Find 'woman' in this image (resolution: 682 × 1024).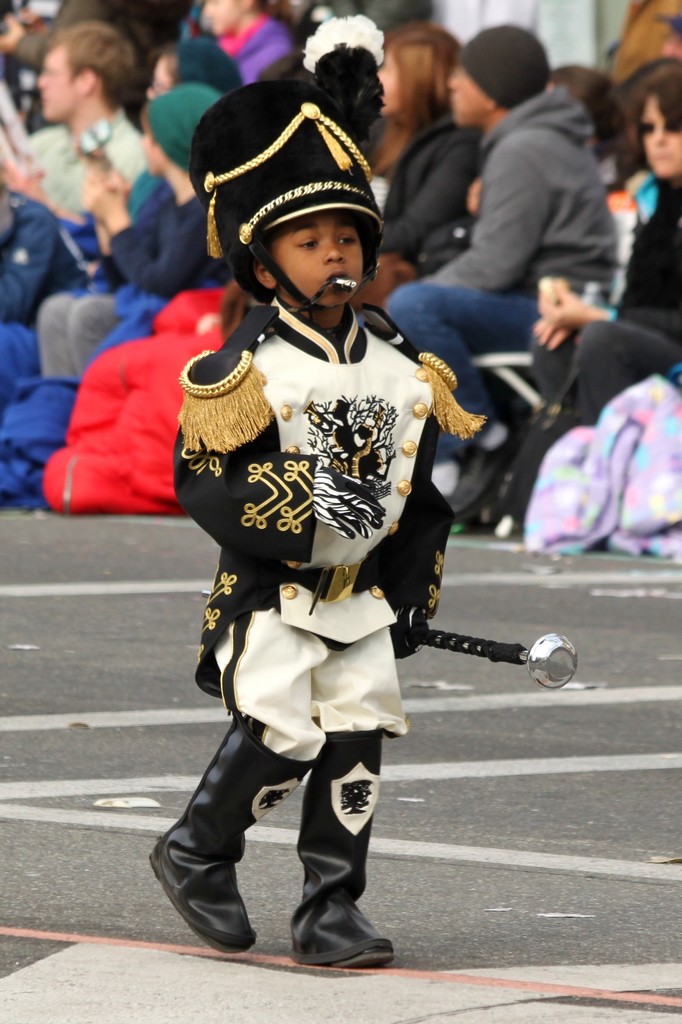
x1=379 y1=22 x2=461 y2=266.
